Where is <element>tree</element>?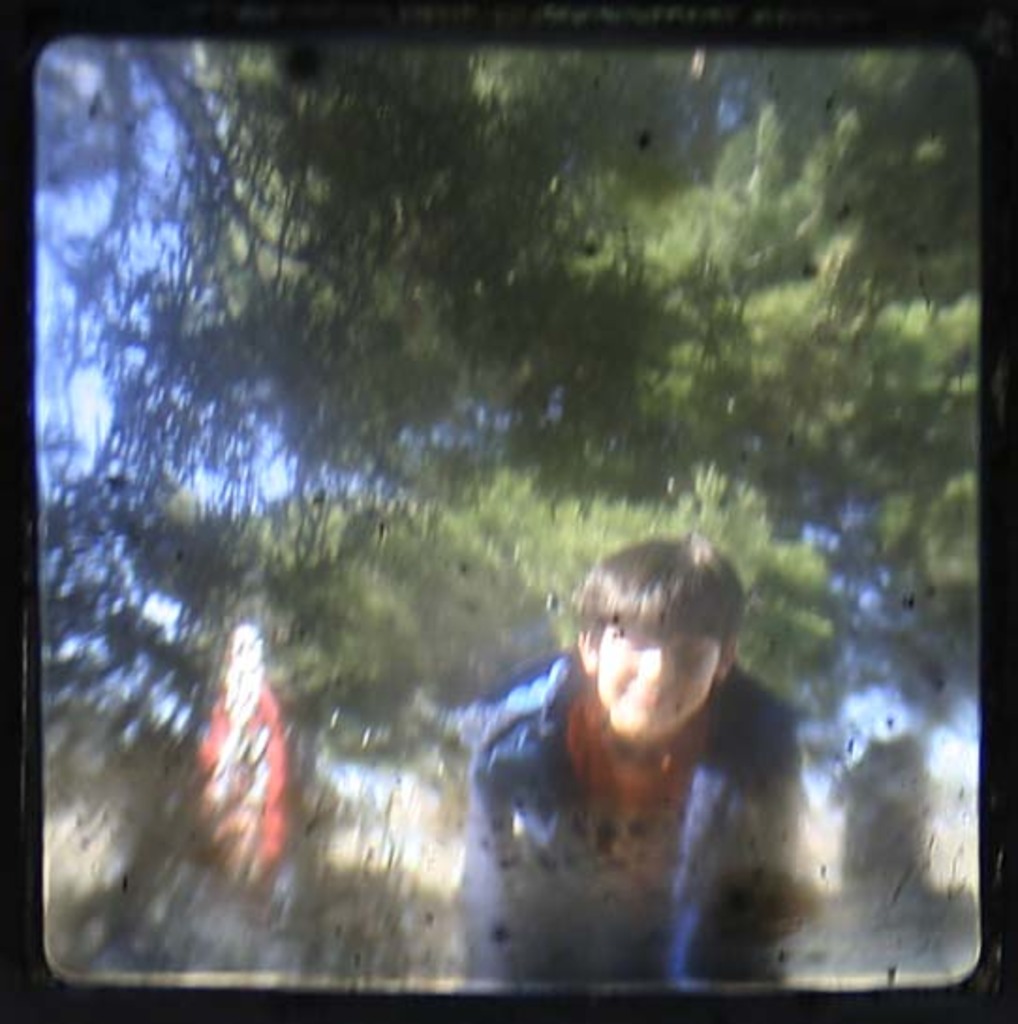
[x1=36, y1=0, x2=1009, y2=939].
